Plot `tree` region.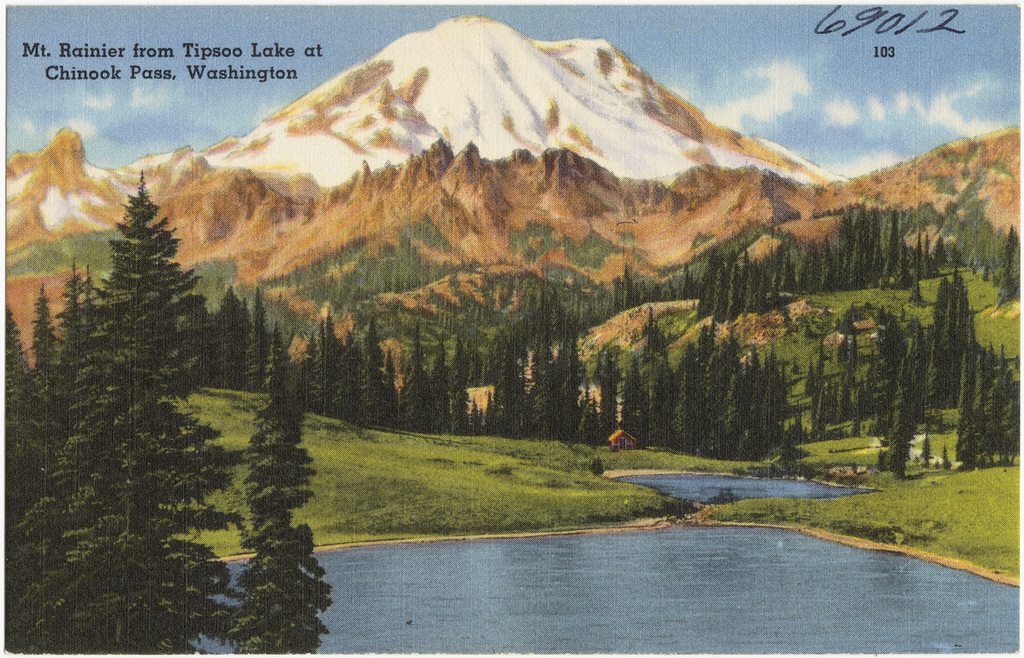
Plotted at pyautogui.locateOnScreen(997, 227, 1016, 296).
